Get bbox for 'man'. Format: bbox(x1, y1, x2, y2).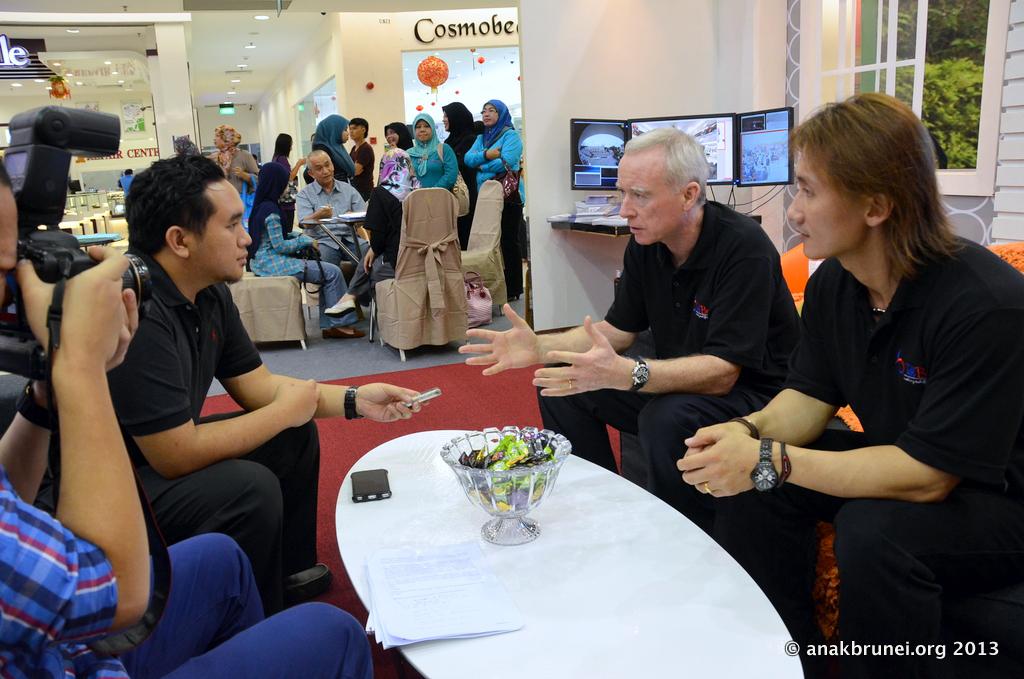
bbox(48, 151, 431, 622).
